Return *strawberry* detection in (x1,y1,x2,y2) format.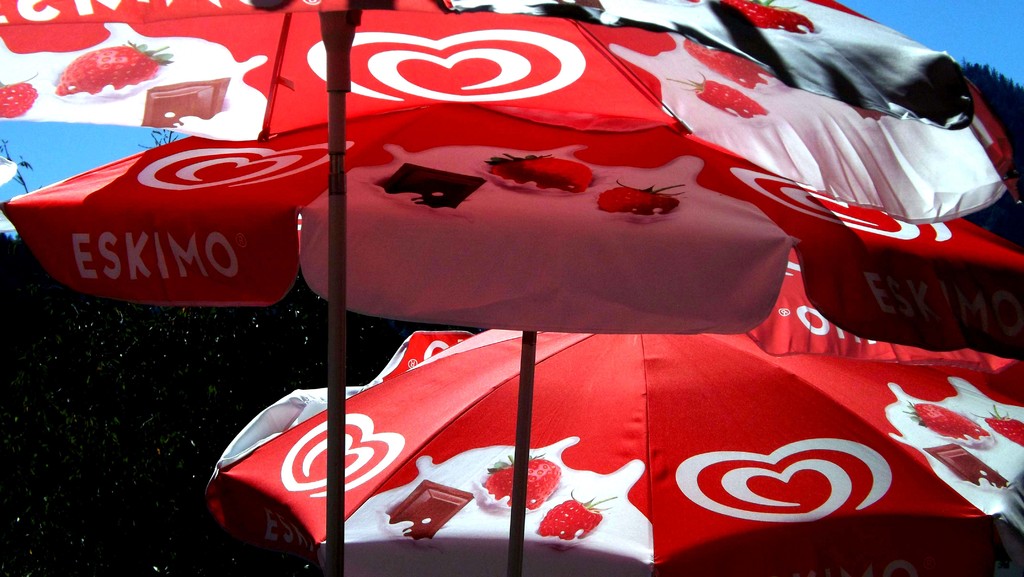
(970,394,1023,445).
